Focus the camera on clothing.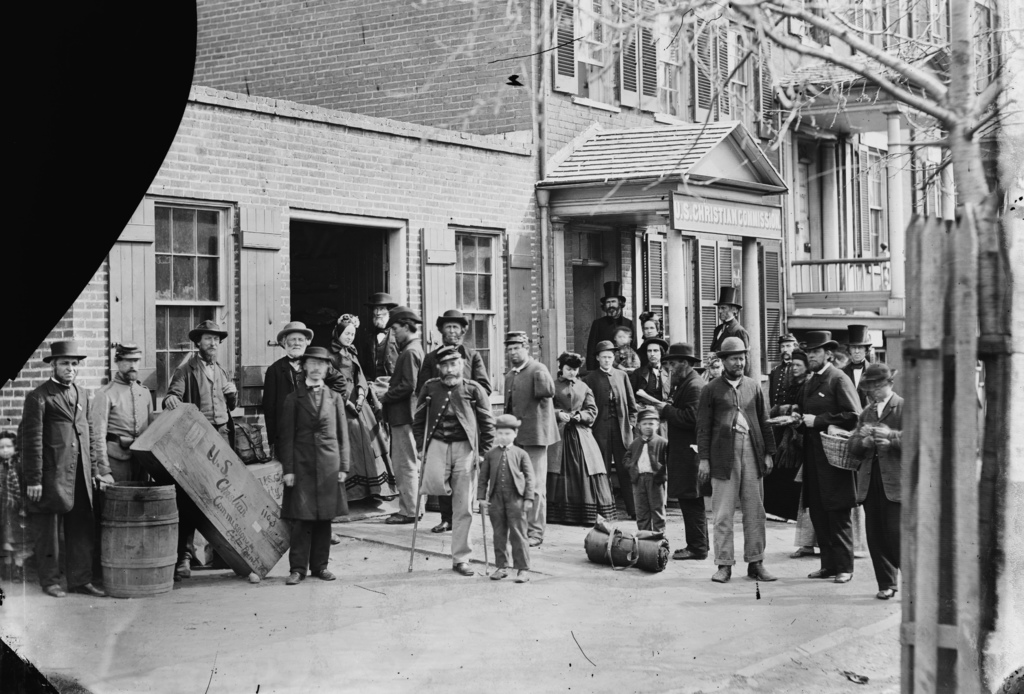
Focus region: detection(88, 373, 147, 478).
